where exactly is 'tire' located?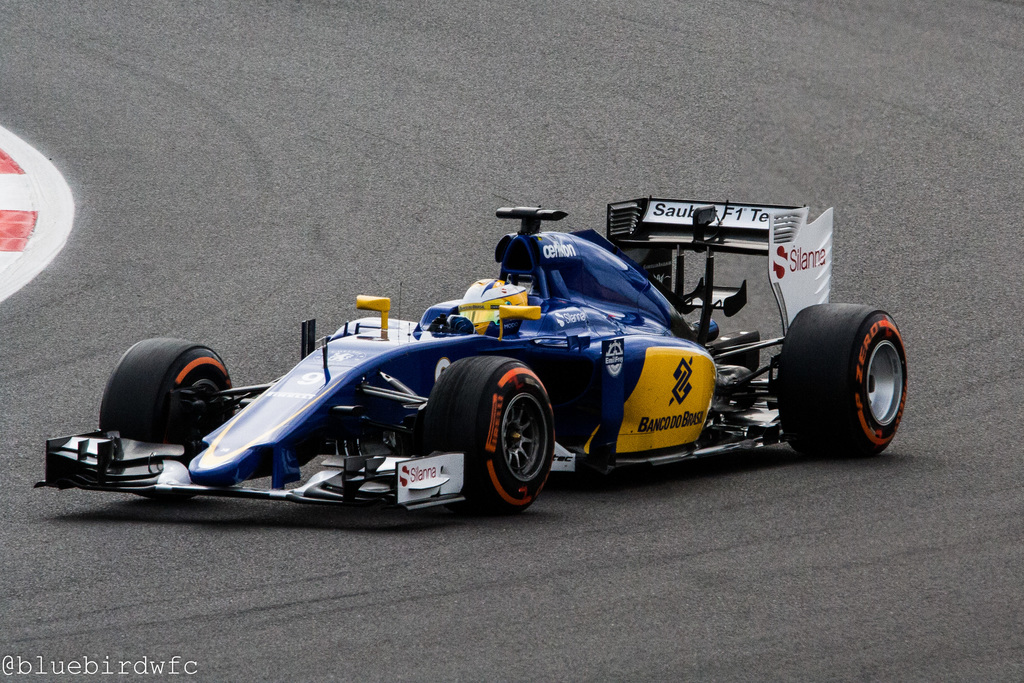
Its bounding box is [left=420, top=355, right=556, bottom=509].
